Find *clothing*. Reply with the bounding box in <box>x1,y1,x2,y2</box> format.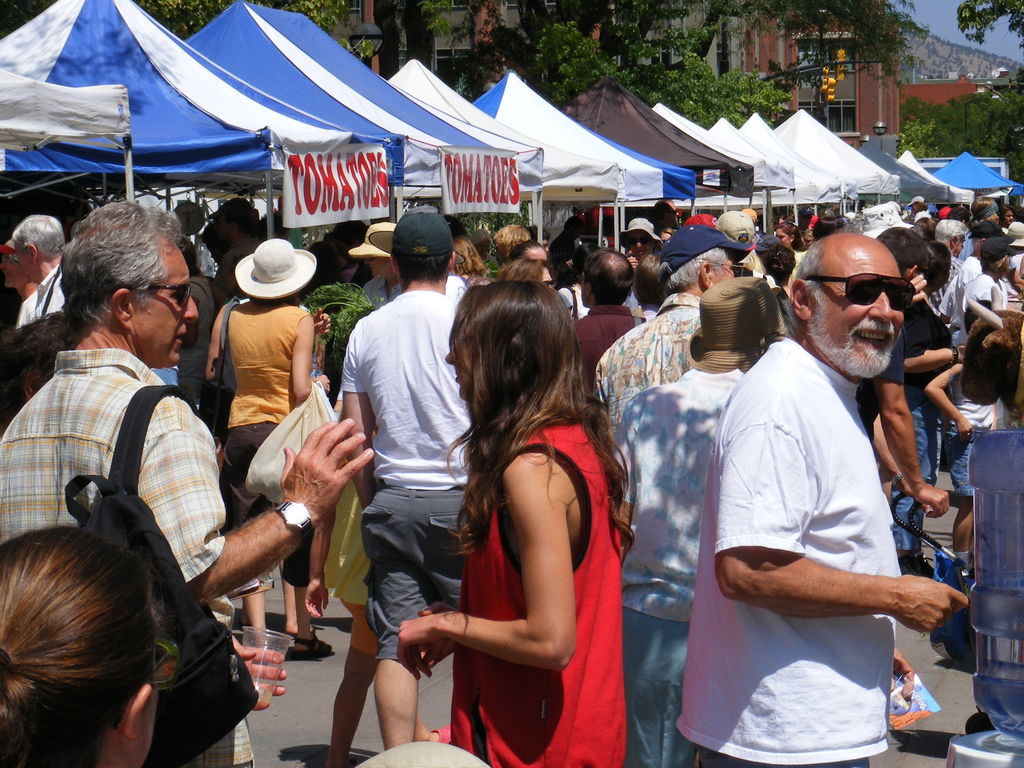
<box>348,300,470,667</box>.
